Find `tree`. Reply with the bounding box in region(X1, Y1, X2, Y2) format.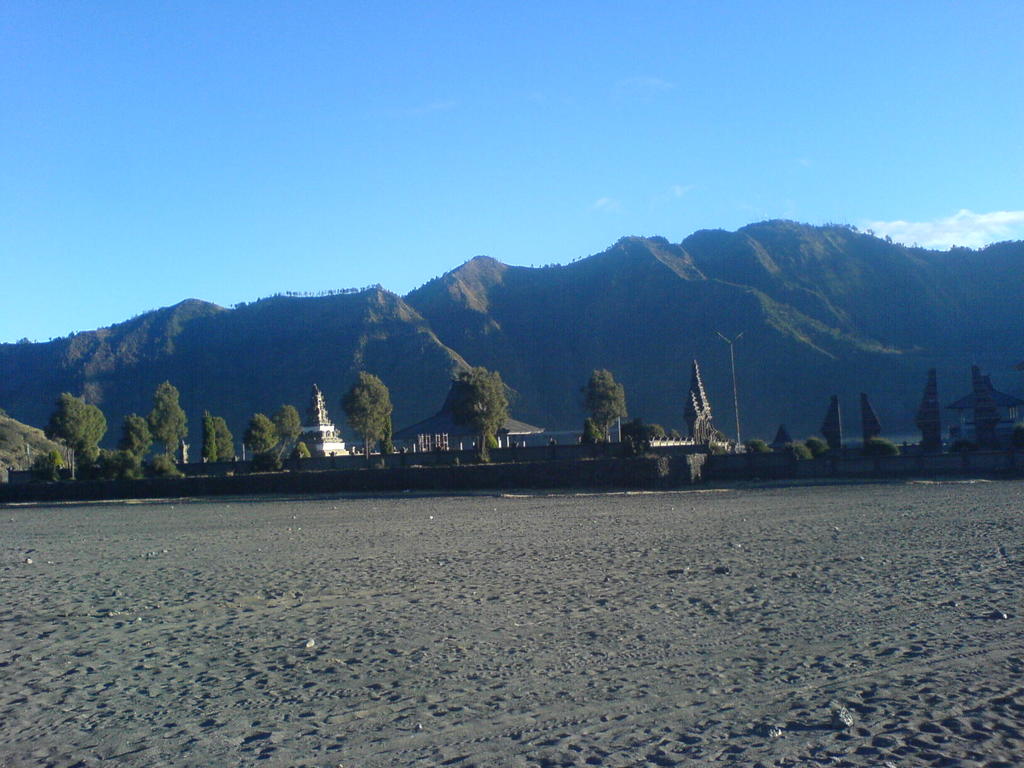
region(716, 425, 724, 441).
